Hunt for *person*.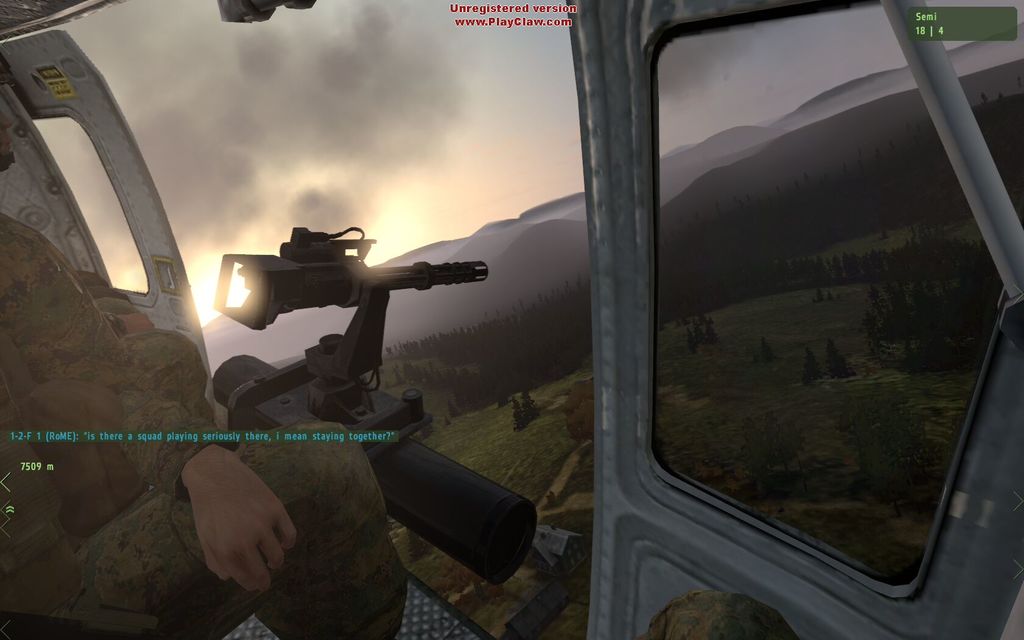
Hunted down at crop(0, 212, 410, 639).
